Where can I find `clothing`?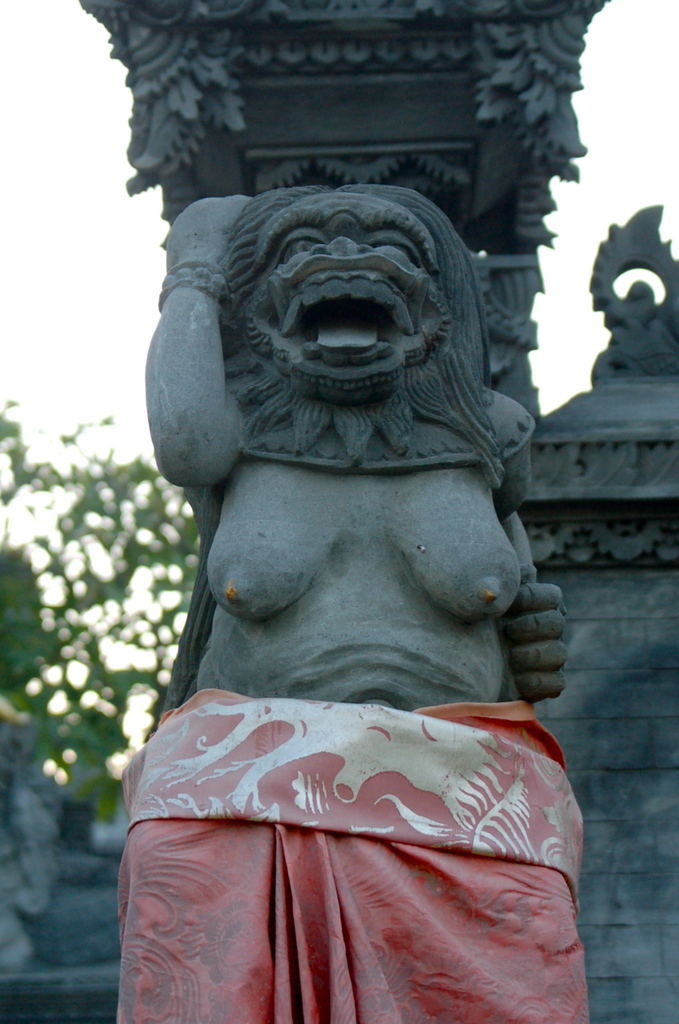
You can find it at 78 650 626 989.
